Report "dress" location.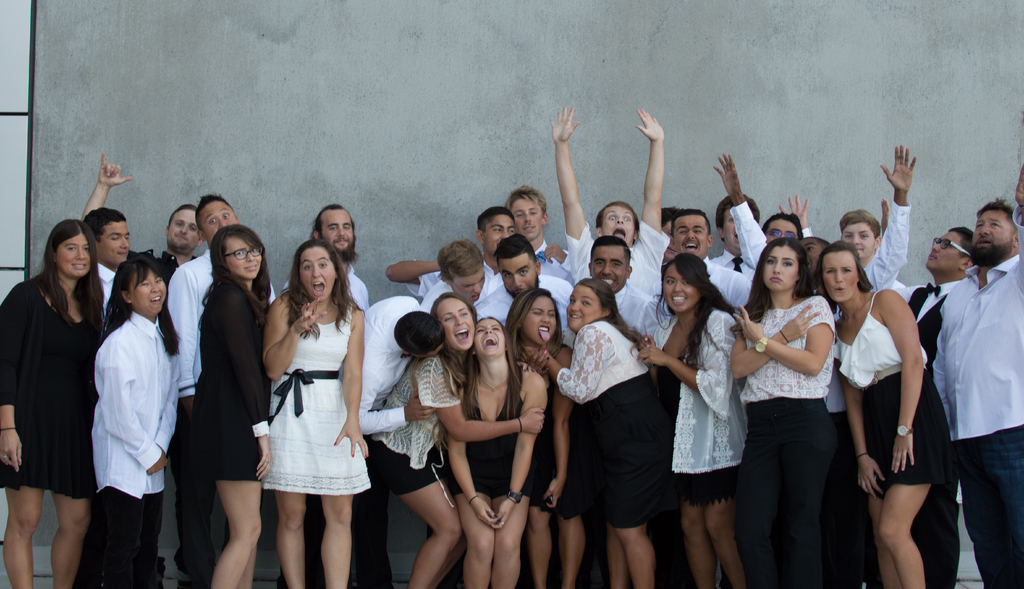
Report: x1=440, y1=394, x2=527, y2=506.
